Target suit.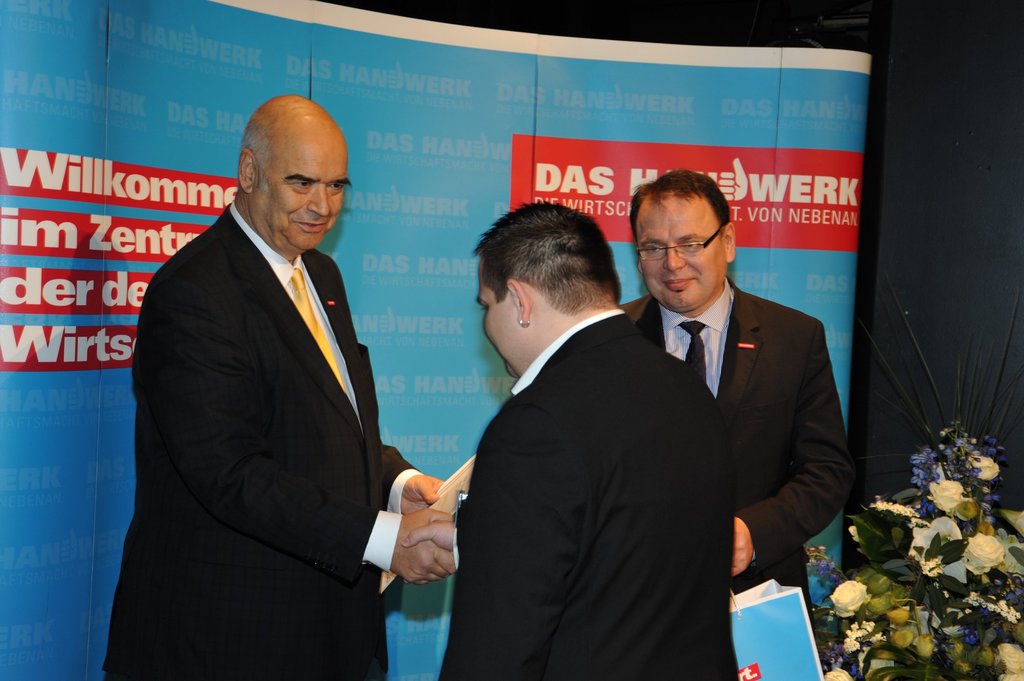
Target region: bbox(436, 308, 740, 680).
